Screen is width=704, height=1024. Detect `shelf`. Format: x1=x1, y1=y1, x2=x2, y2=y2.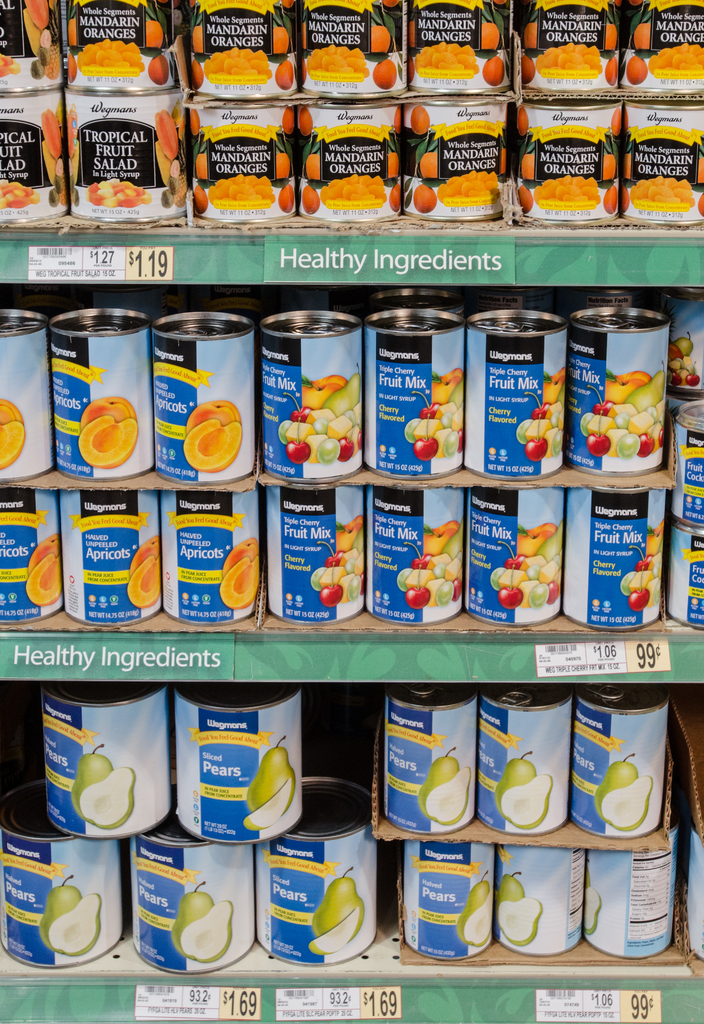
x1=0, y1=264, x2=703, y2=696.
